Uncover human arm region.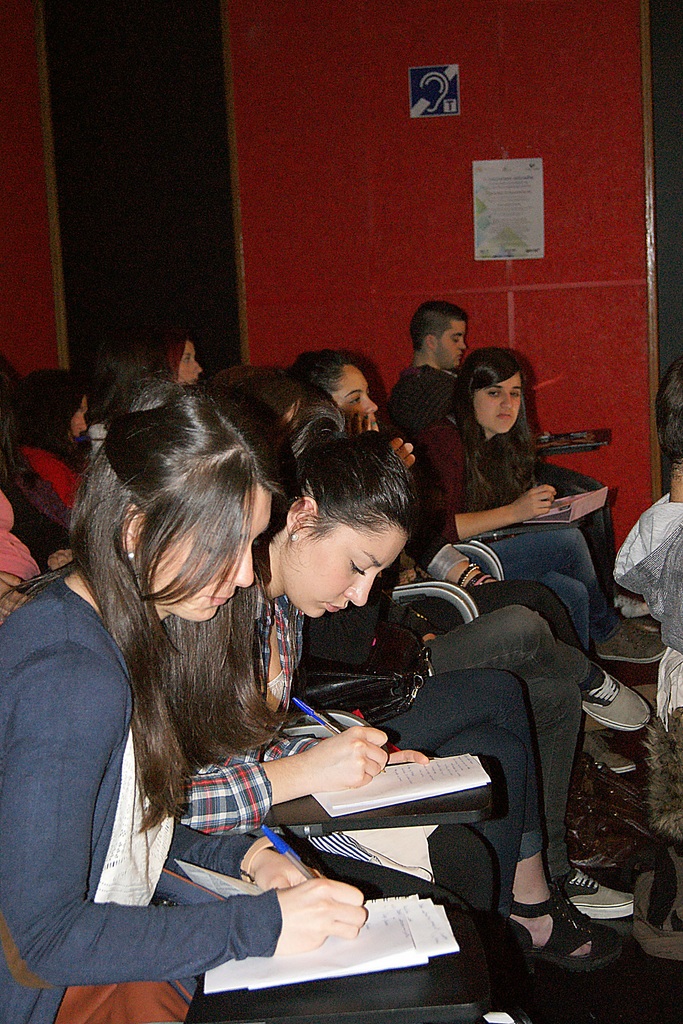
Uncovered: detection(343, 412, 374, 435).
